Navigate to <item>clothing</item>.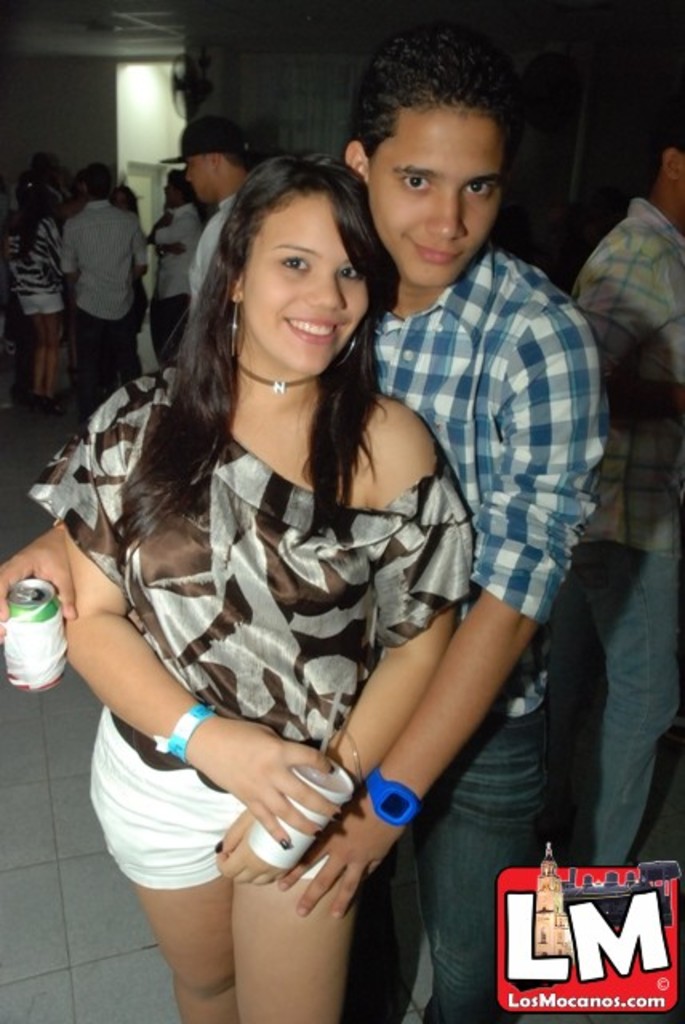
Navigation target: [left=54, top=187, right=152, bottom=387].
